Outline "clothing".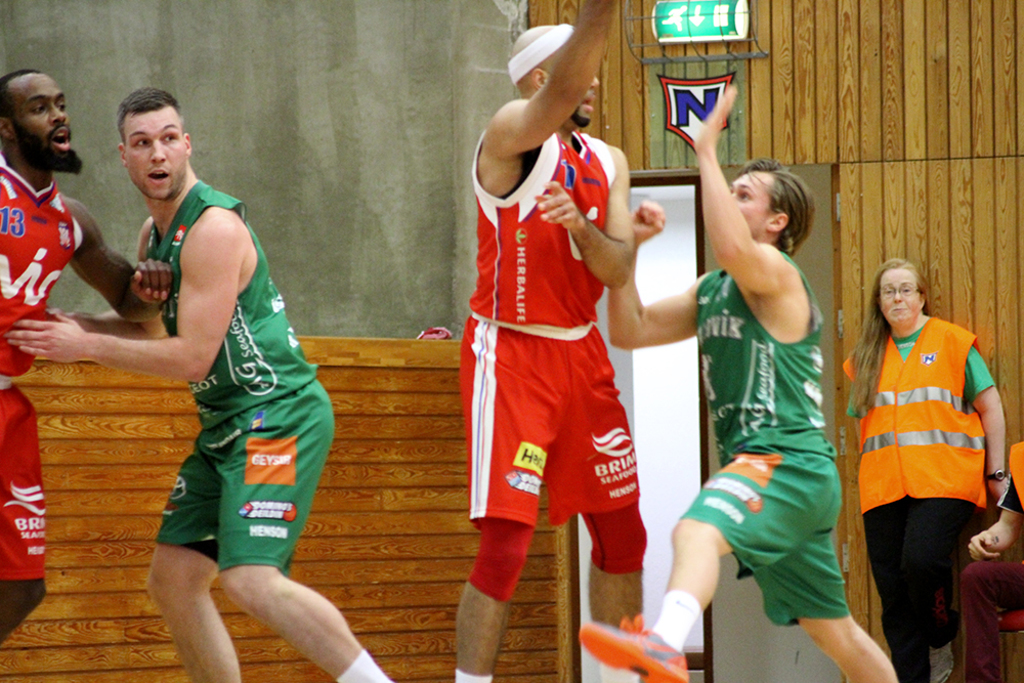
Outline: left=679, top=247, right=852, bottom=627.
